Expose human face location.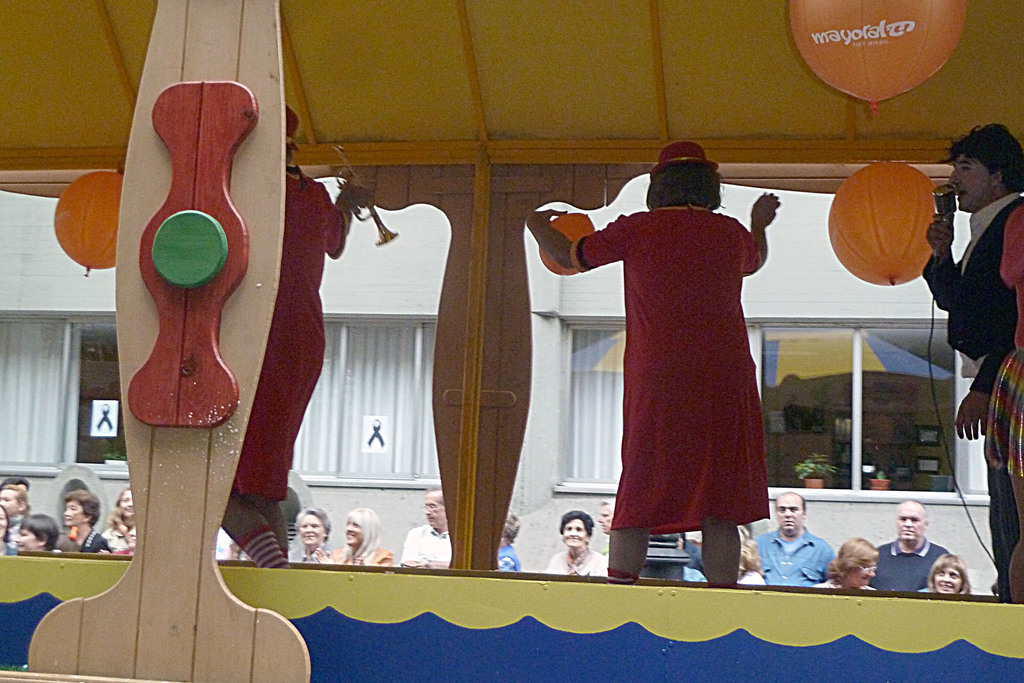
Exposed at left=888, top=497, right=925, bottom=550.
